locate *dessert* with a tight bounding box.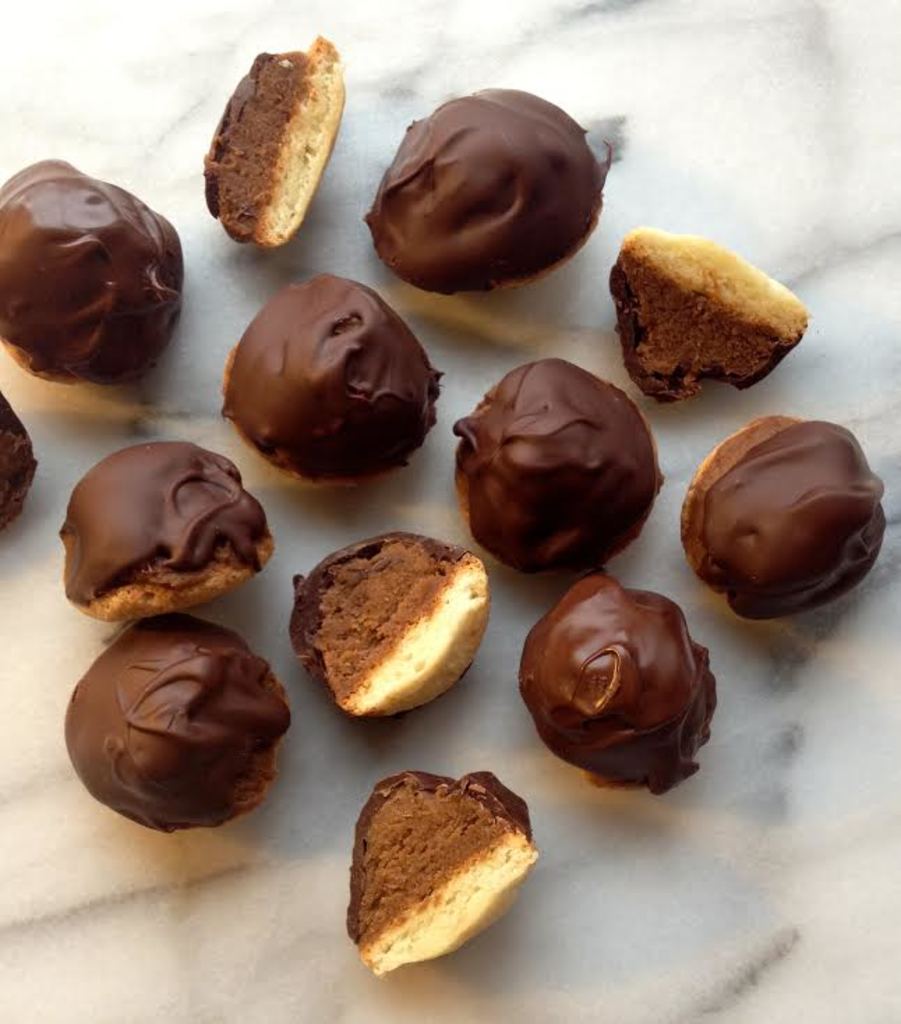
347/771/548/982.
